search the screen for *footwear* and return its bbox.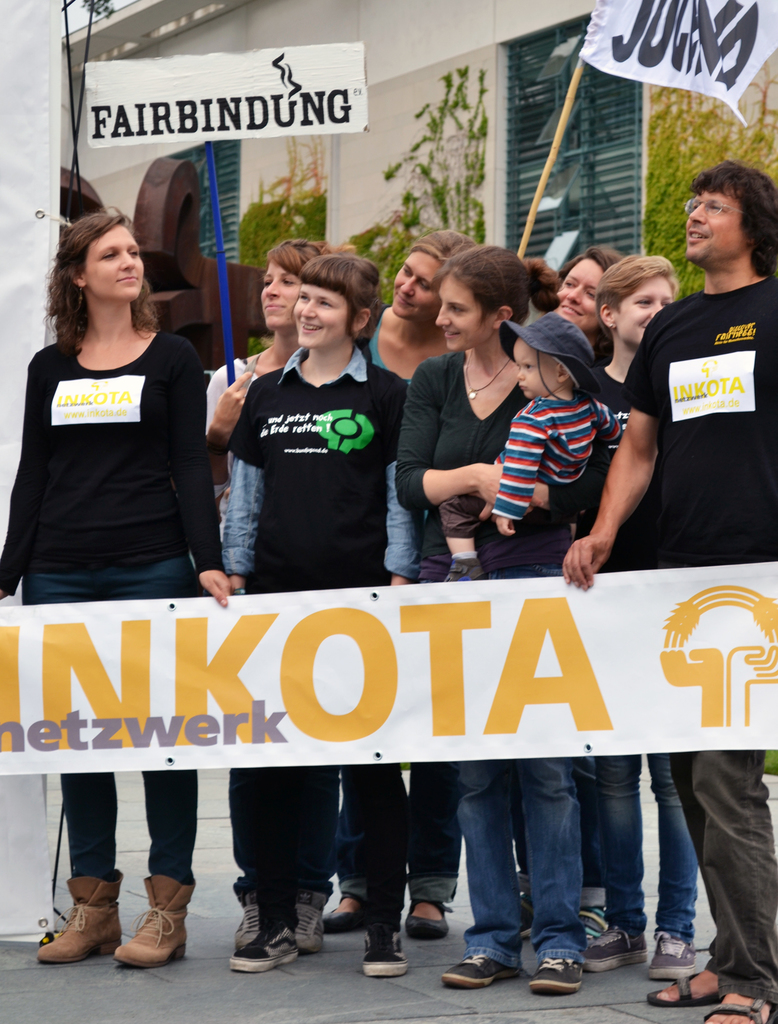
Found: (432, 960, 517, 986).
